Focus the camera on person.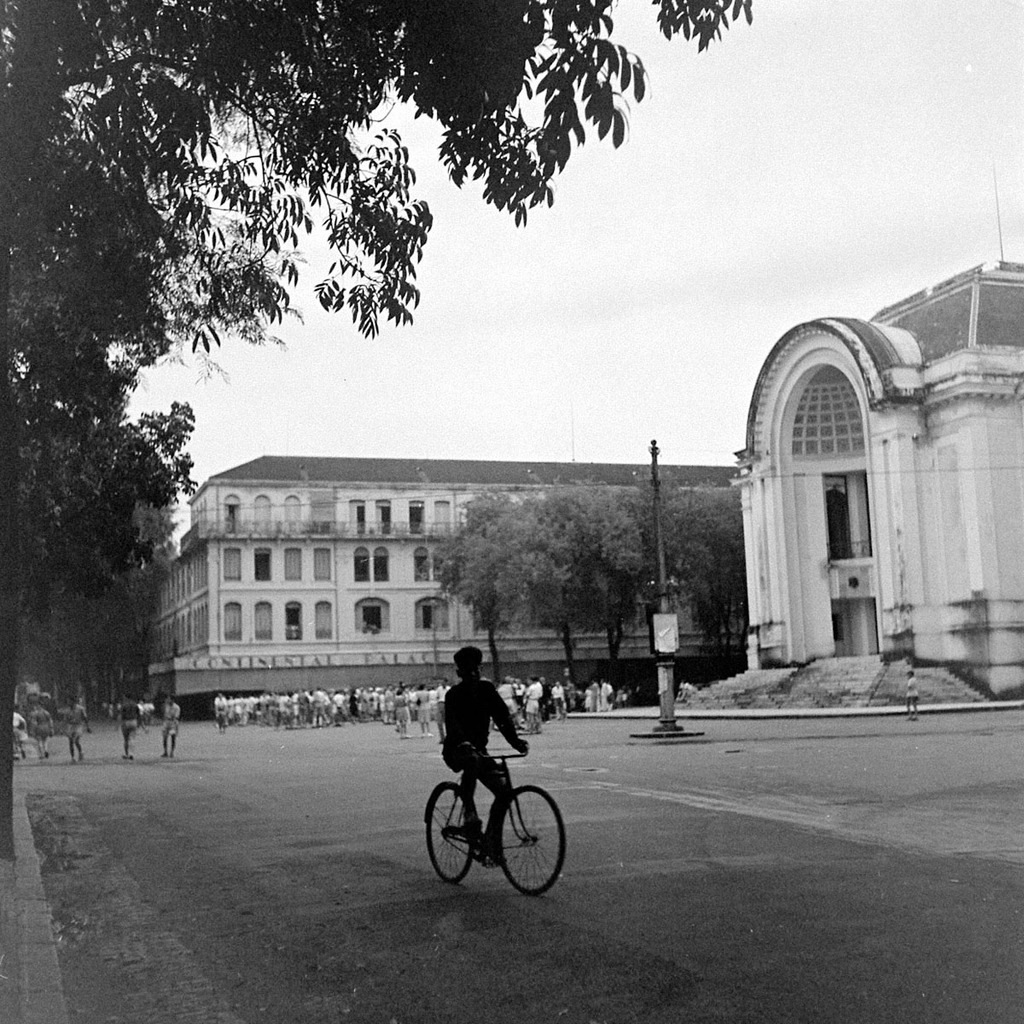
Focus region: [433, 642, 533, 864].
